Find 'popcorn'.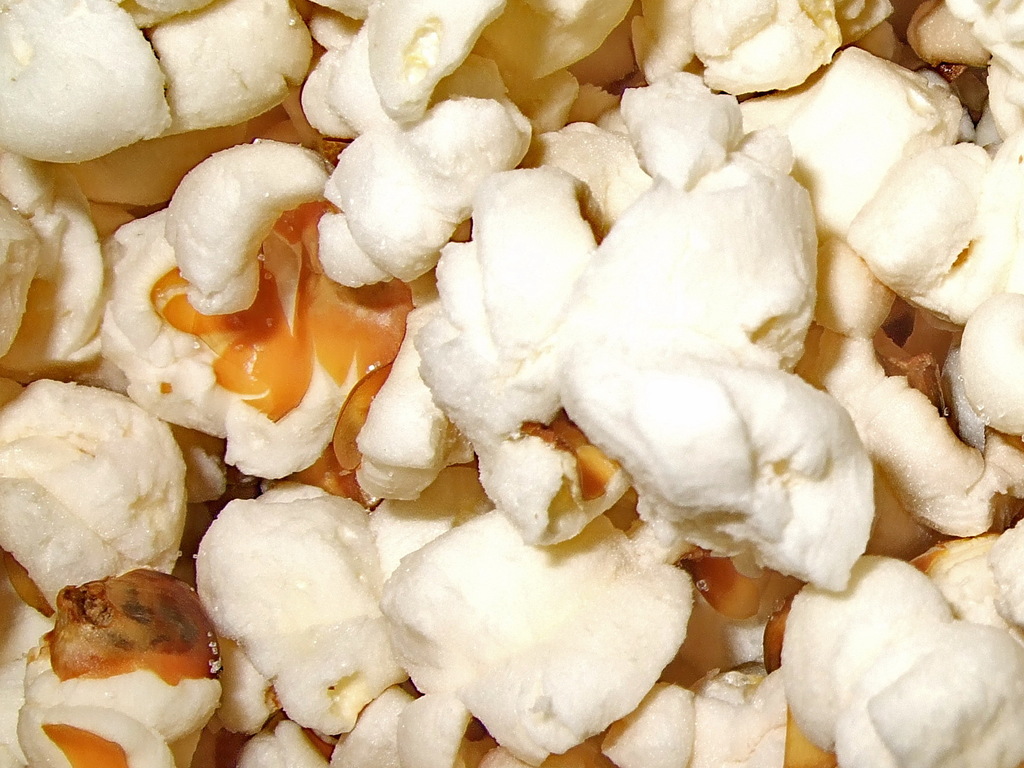
<box>0,0,1023,767</box>.
